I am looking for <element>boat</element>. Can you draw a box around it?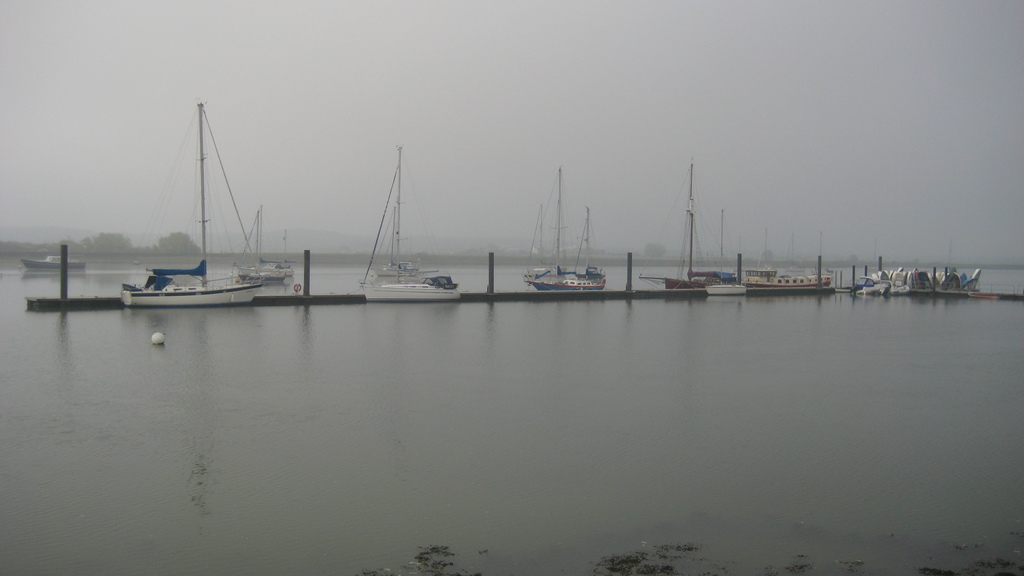
Sure, the bounding box is box=[19, 241, 94, 277].
